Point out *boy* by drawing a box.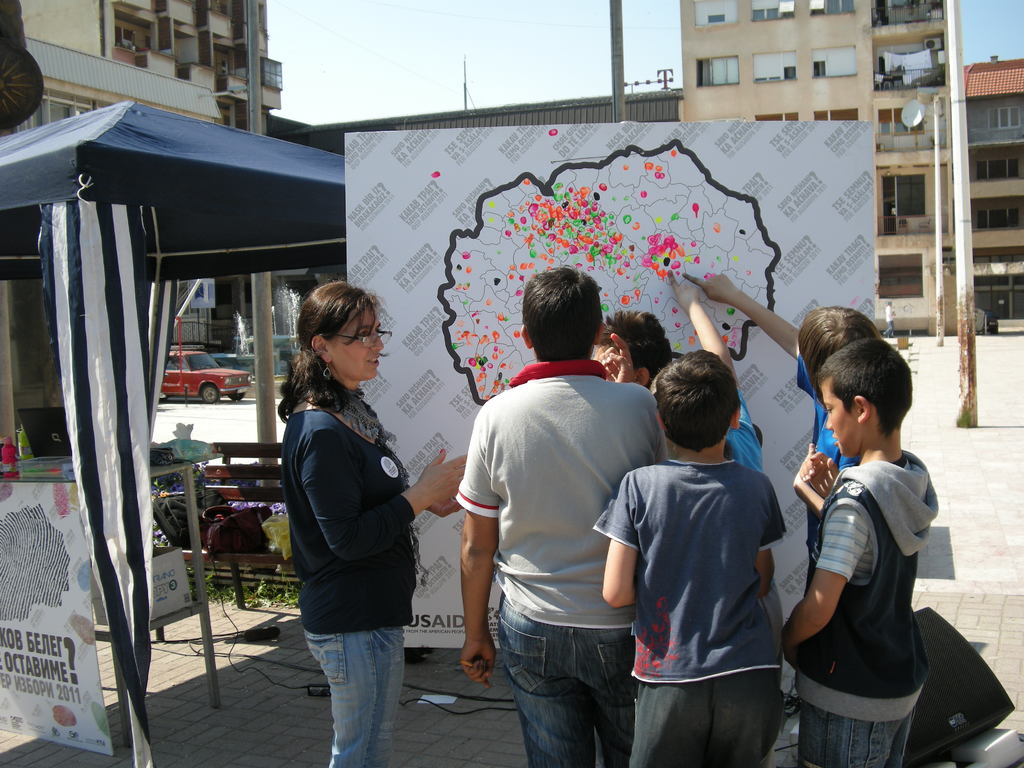
<box>592,346,787,767</box>.
